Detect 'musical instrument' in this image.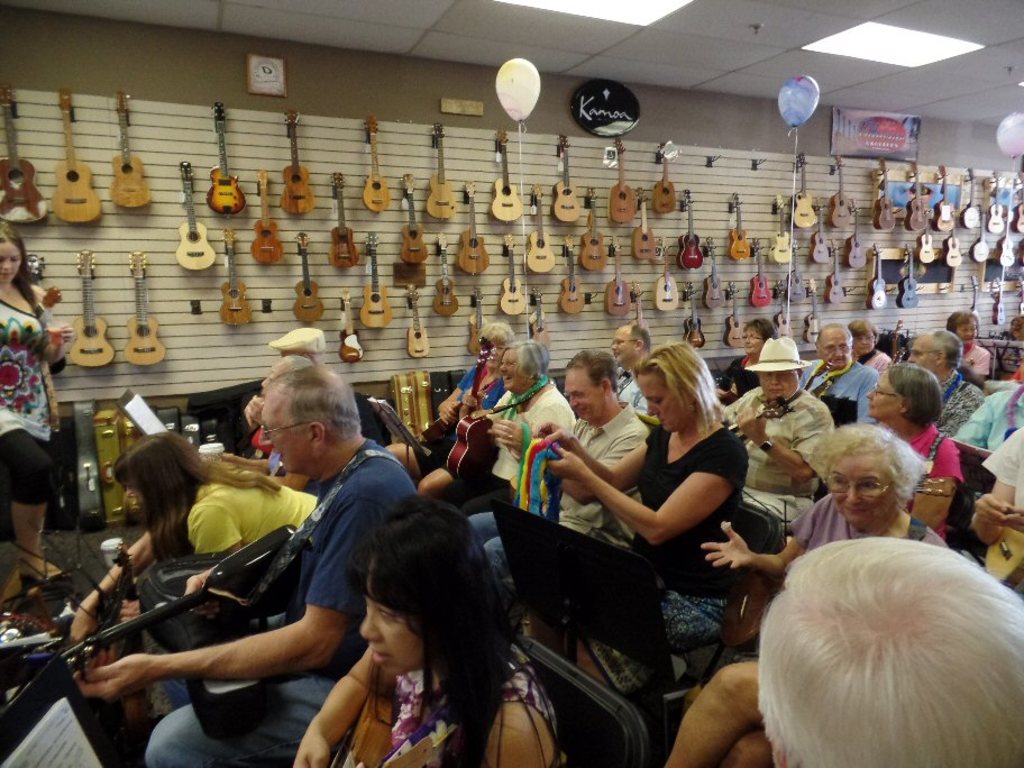
Detection: 970 212 989 260.
